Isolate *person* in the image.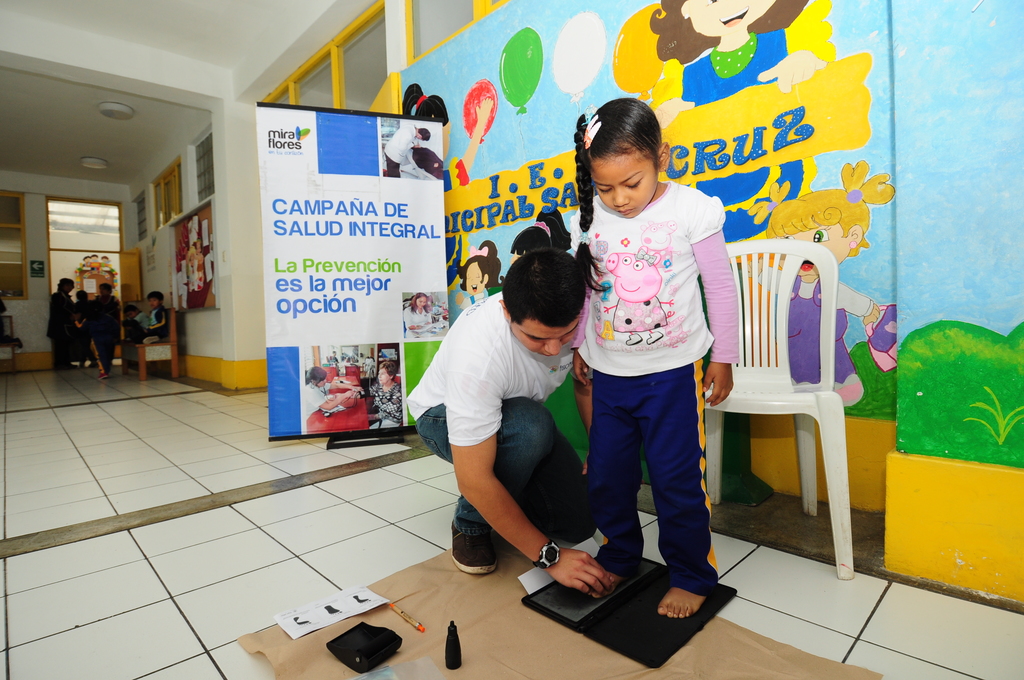
Isolated region: <bbox>92, 280, 124, 341</bbox>.
